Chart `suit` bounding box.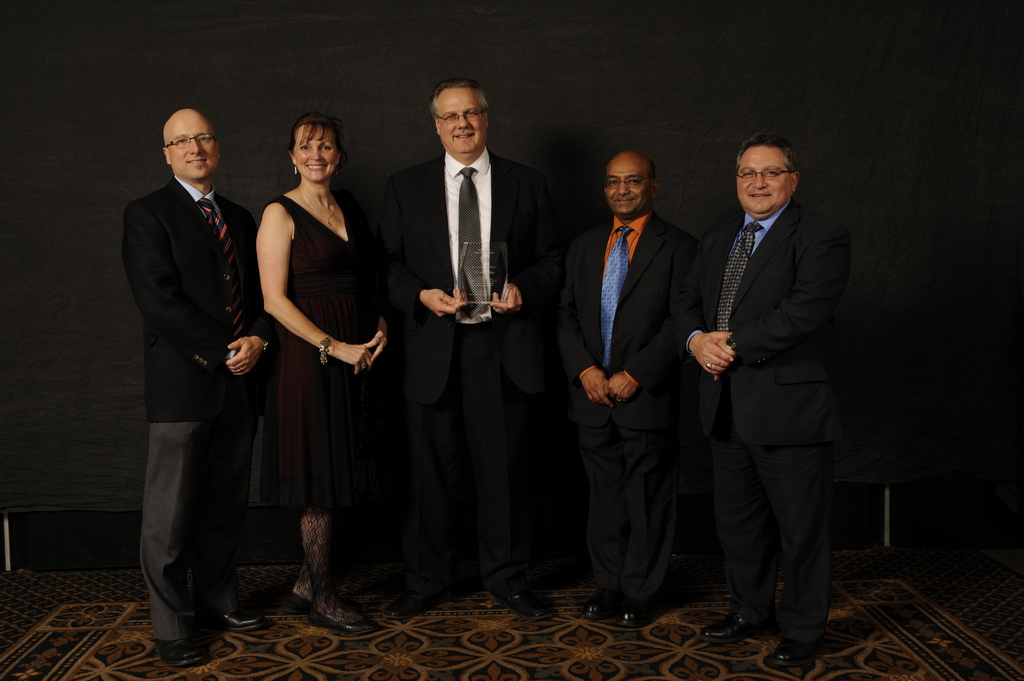
Charted: Rect(673, 198, 850, 639).
